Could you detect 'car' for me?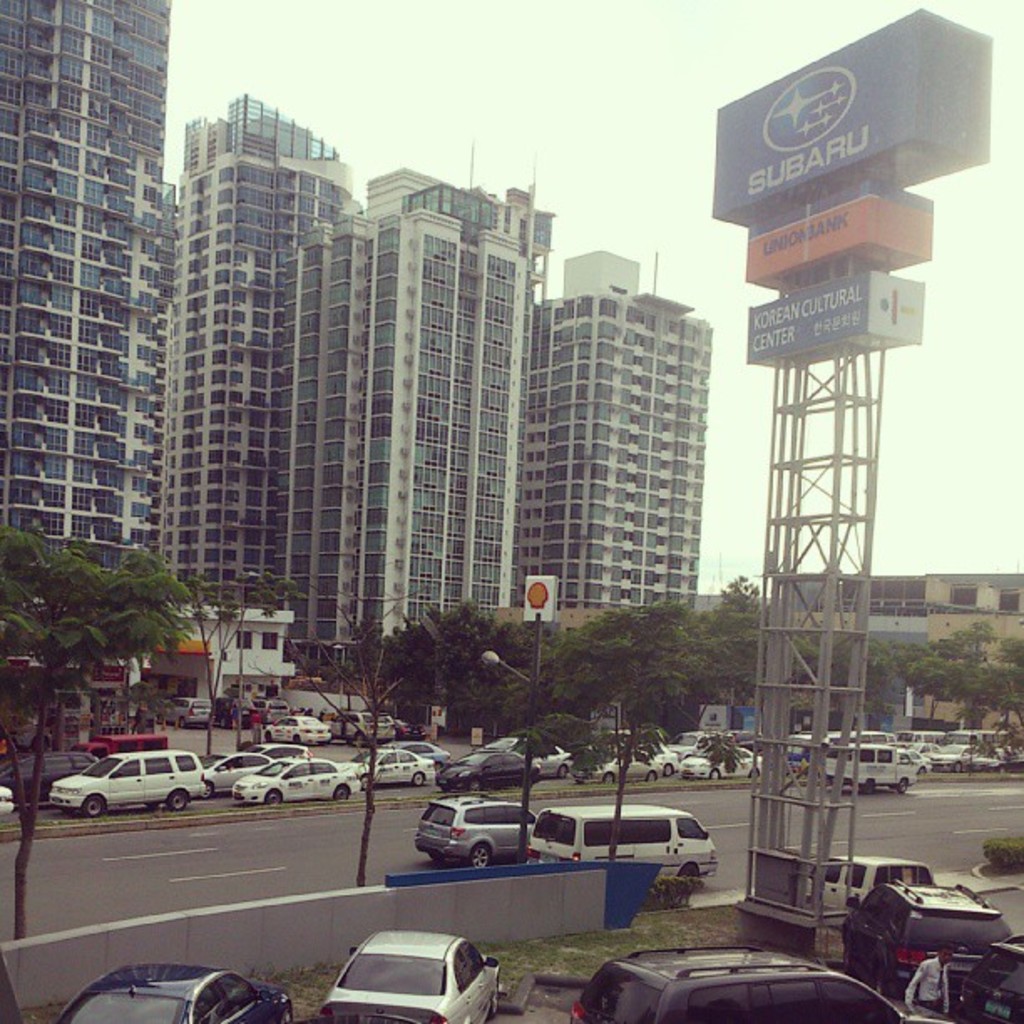
Detection result: {"left": 566, "top": 939, "right": 950, "bottom": 1022}.
